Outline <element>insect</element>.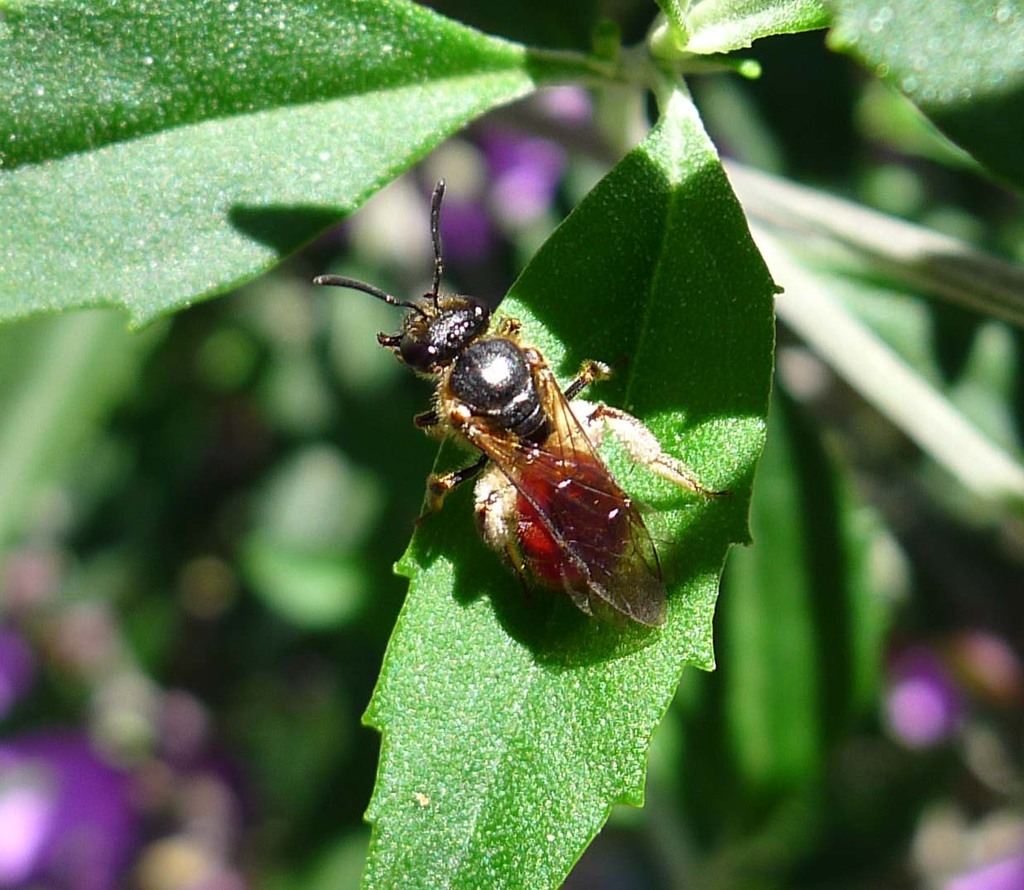
Outline: <region>310, 177, 660, 629</region>.
